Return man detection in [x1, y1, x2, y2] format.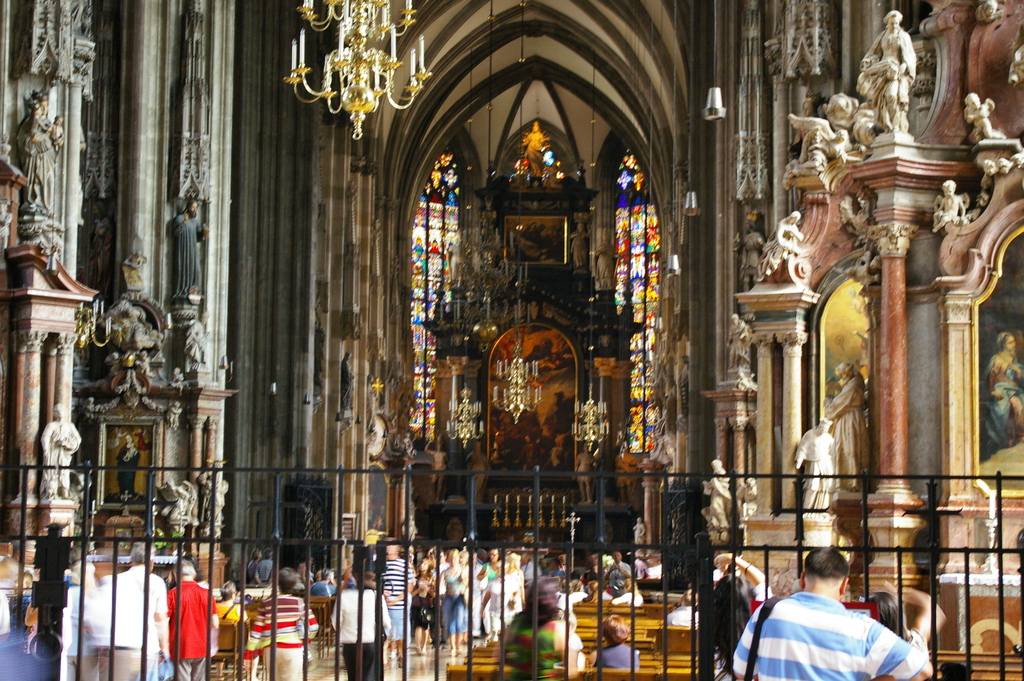
[822, 356, 878, 491].
